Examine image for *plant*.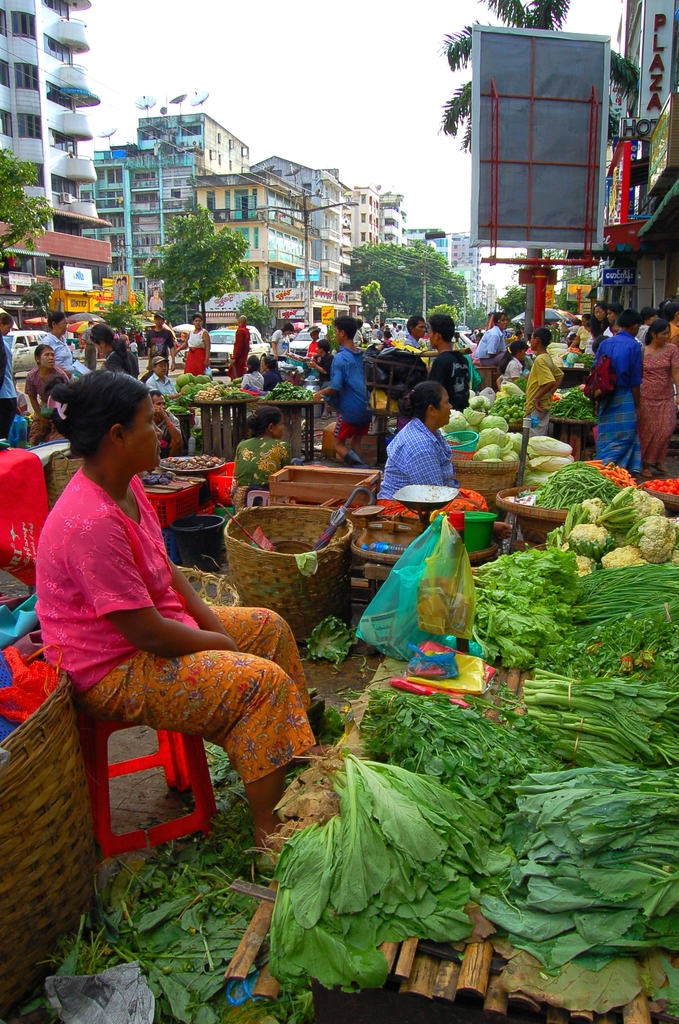
Examination result: BBox(20, 275, 55, 301).
